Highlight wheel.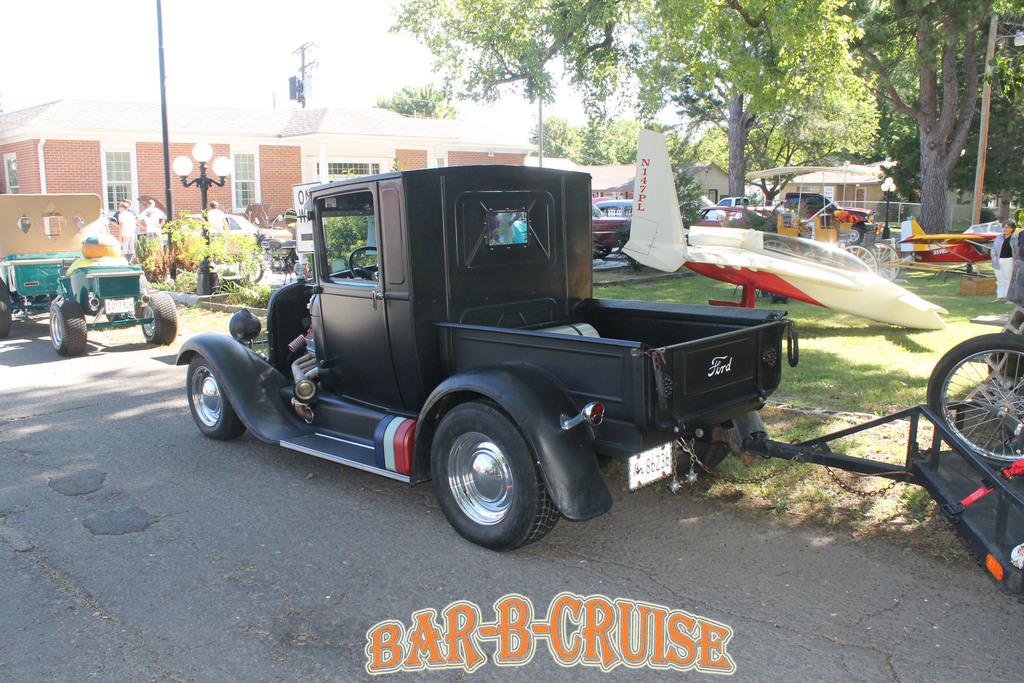
Highlighted region: 829 244 877 277.
